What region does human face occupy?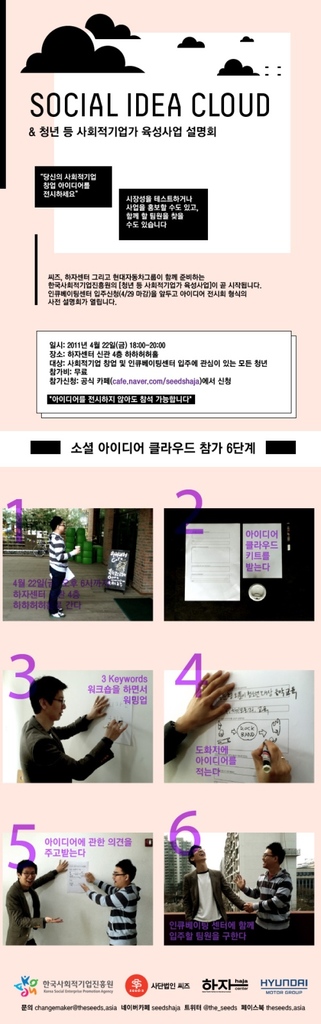
bbox=[198, 847, 205, 863].
